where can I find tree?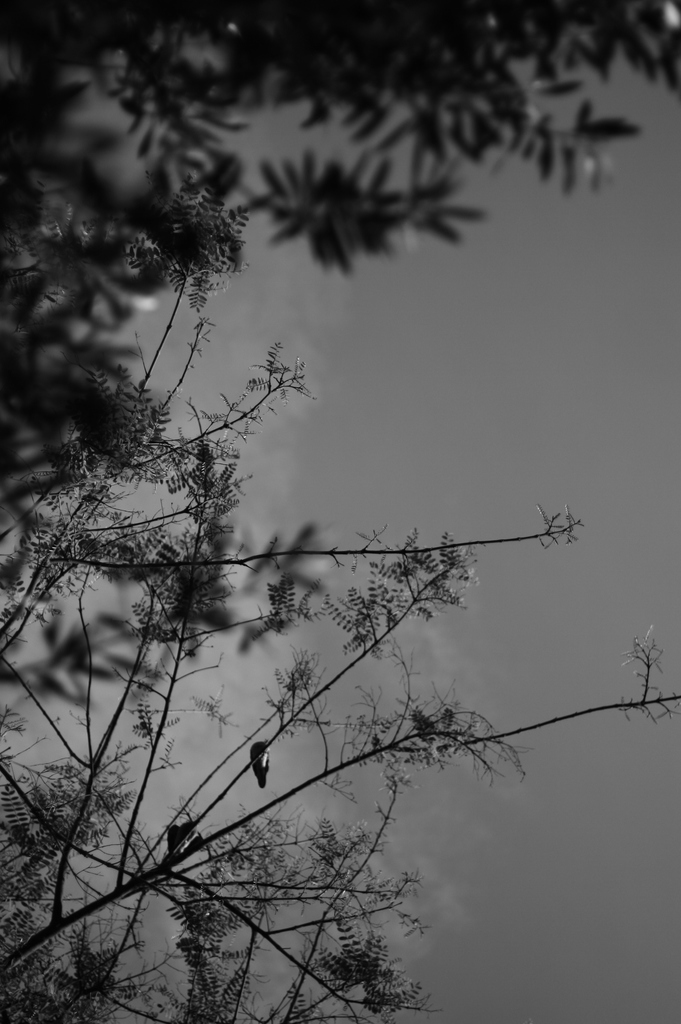
You can find it at left=0, top=0, right=680, bottom=1023.
